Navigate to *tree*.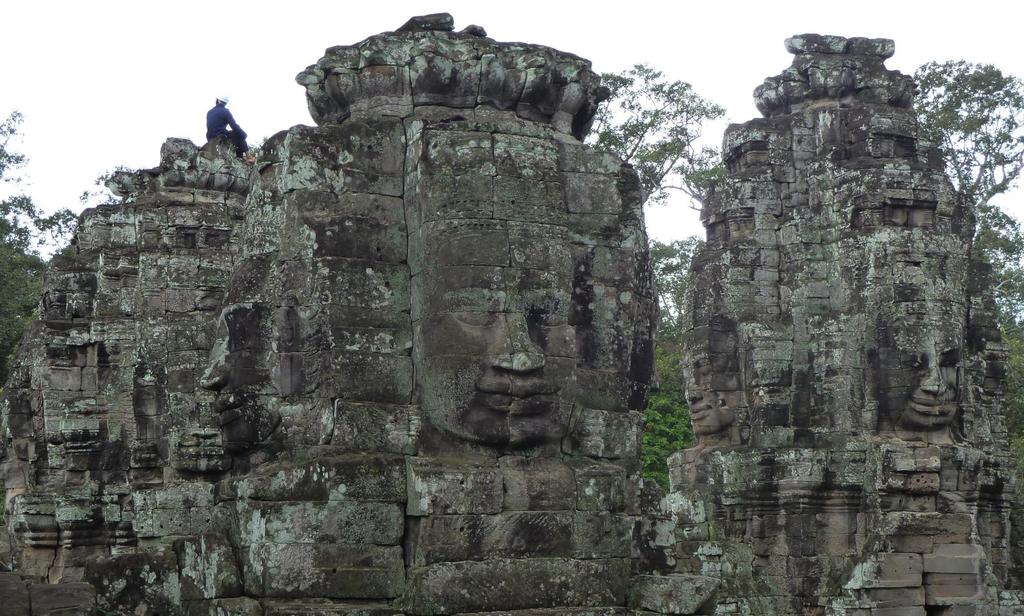
Navigation target: (left=649, top=238, right=699, bottom=341).
